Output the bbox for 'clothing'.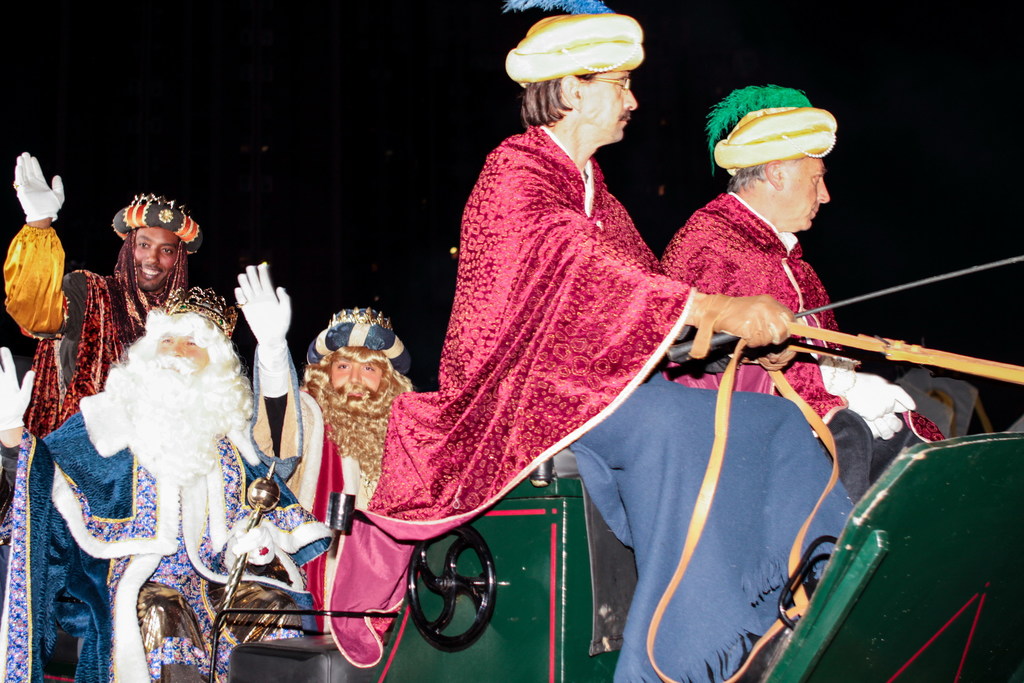
l=662, t=188, r=976, b=484.
